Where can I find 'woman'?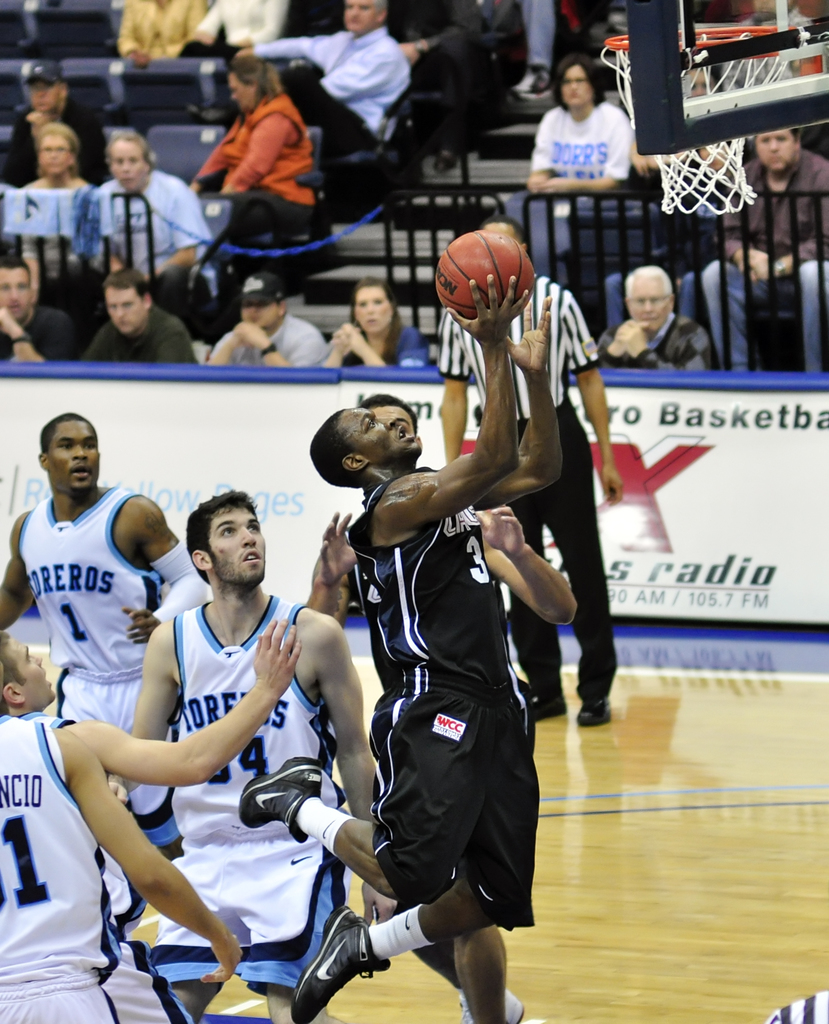
You can find it at (left=192, top=56, right=323, bottom=243).
